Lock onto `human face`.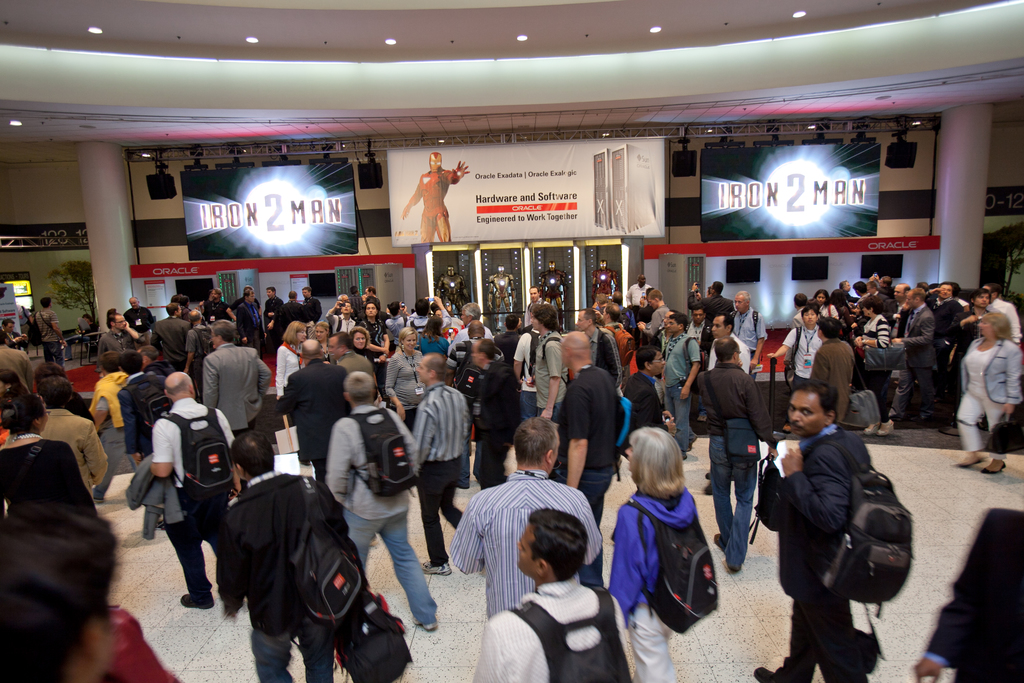
Locked: (211,289,218,302).
